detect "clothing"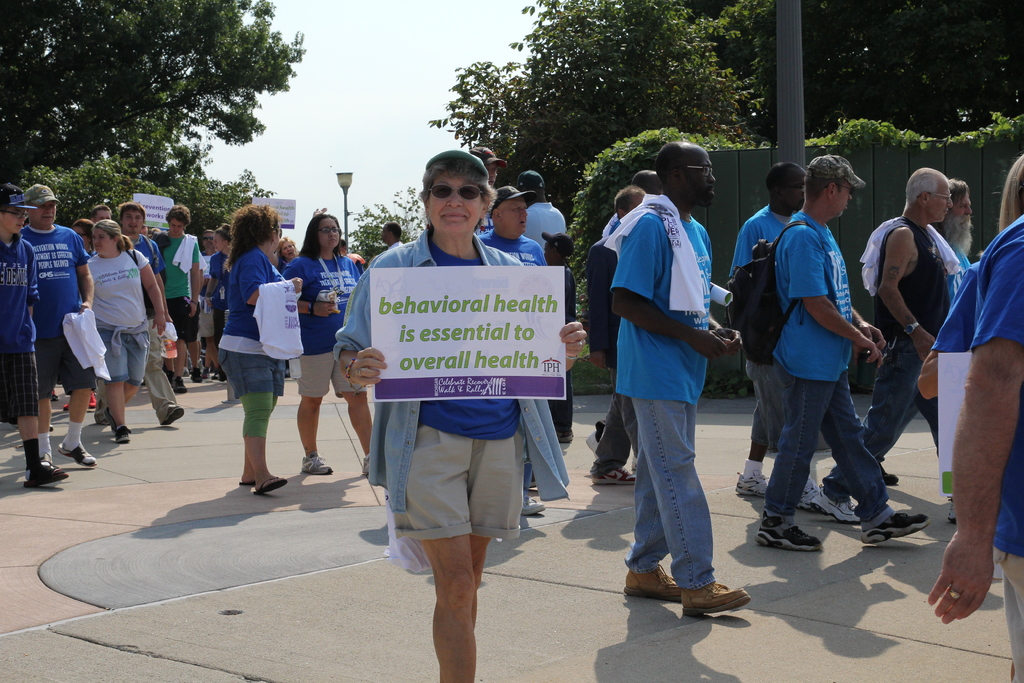
left=332, top=224, right=580, bottom=544
